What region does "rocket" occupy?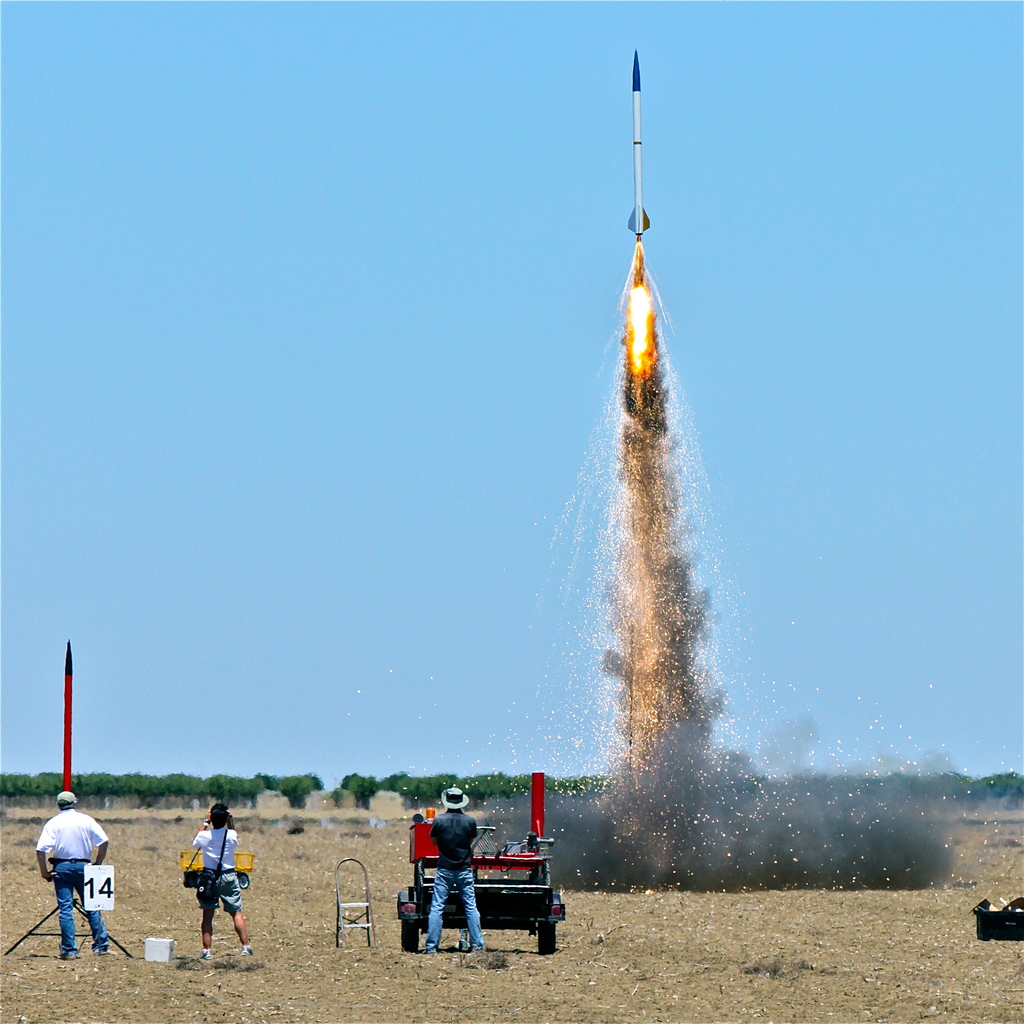
locate(627, 51, 648, 235).
